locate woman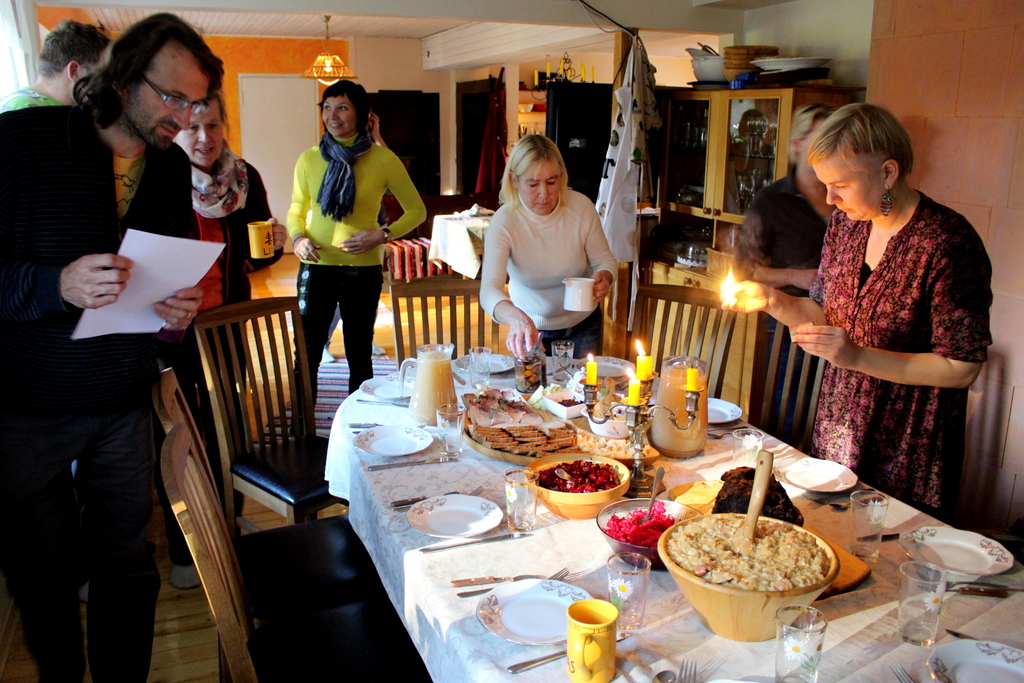
{"left": 471, "top": 131, "right": 630, "bottom": 361}
